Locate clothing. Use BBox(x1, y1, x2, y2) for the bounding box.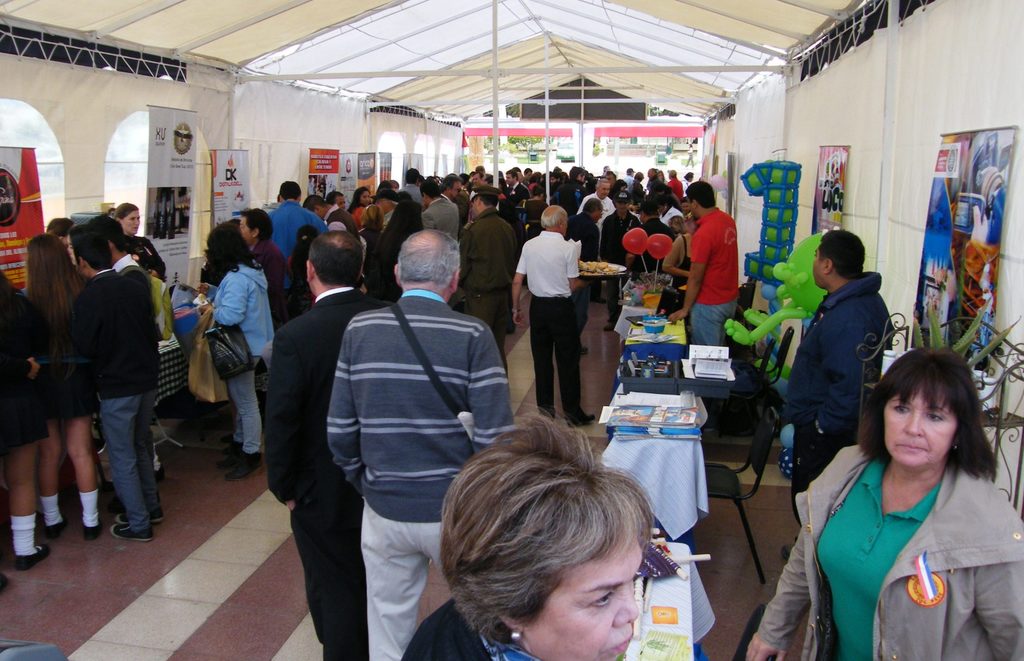
BBox(253, 241, 296, 323).
